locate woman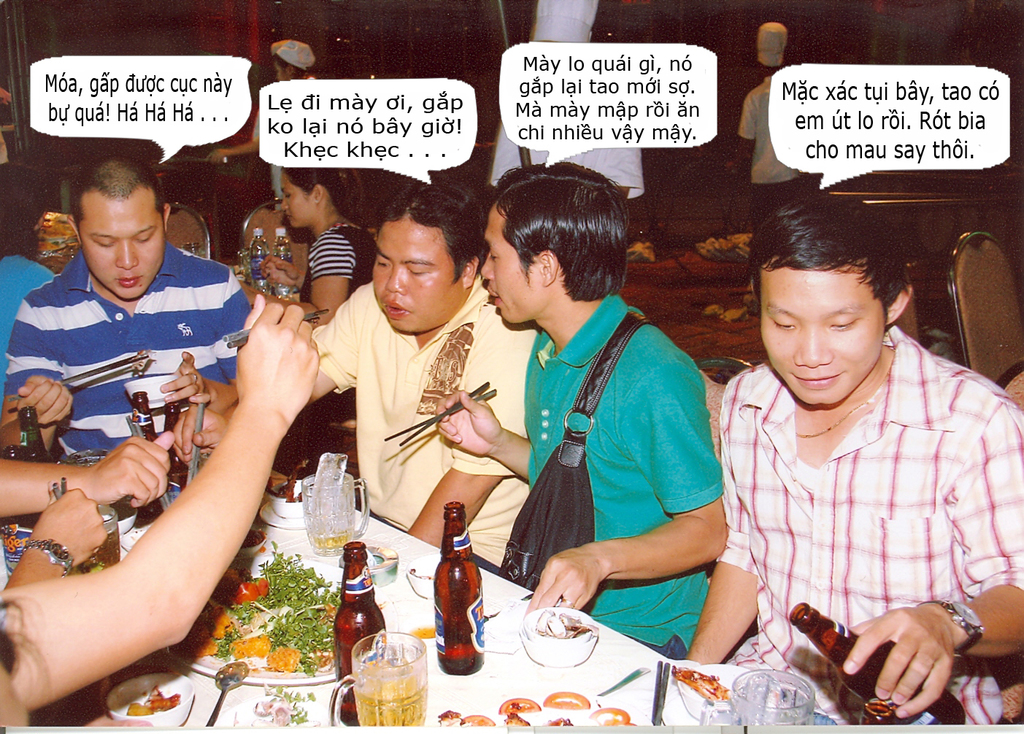
436 158 725 658
